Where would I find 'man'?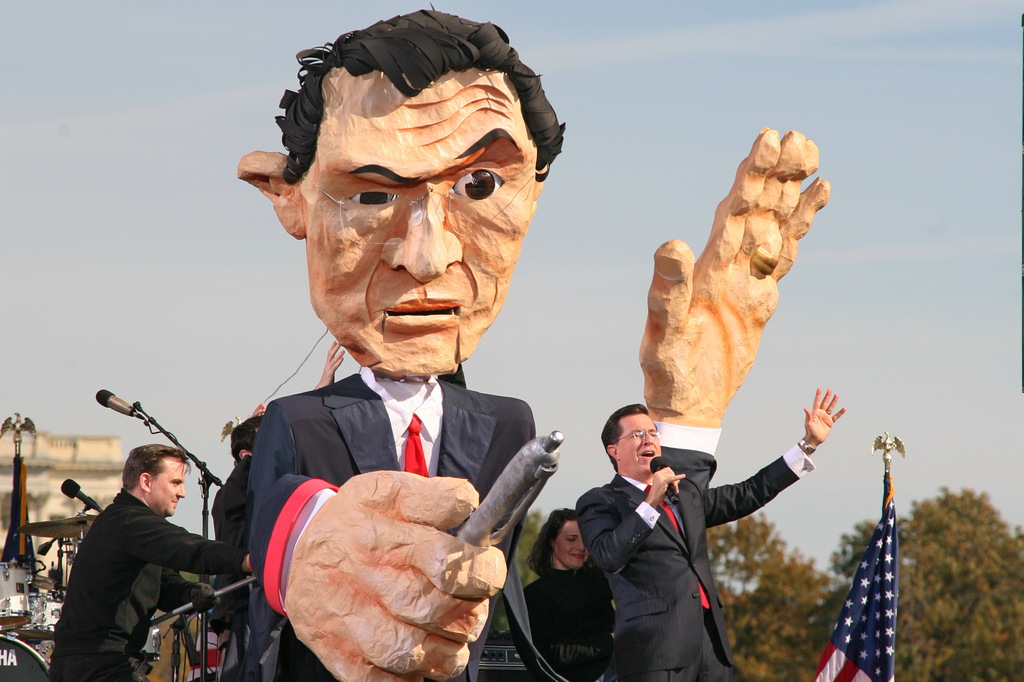
At 163, 39, 611, 676.
